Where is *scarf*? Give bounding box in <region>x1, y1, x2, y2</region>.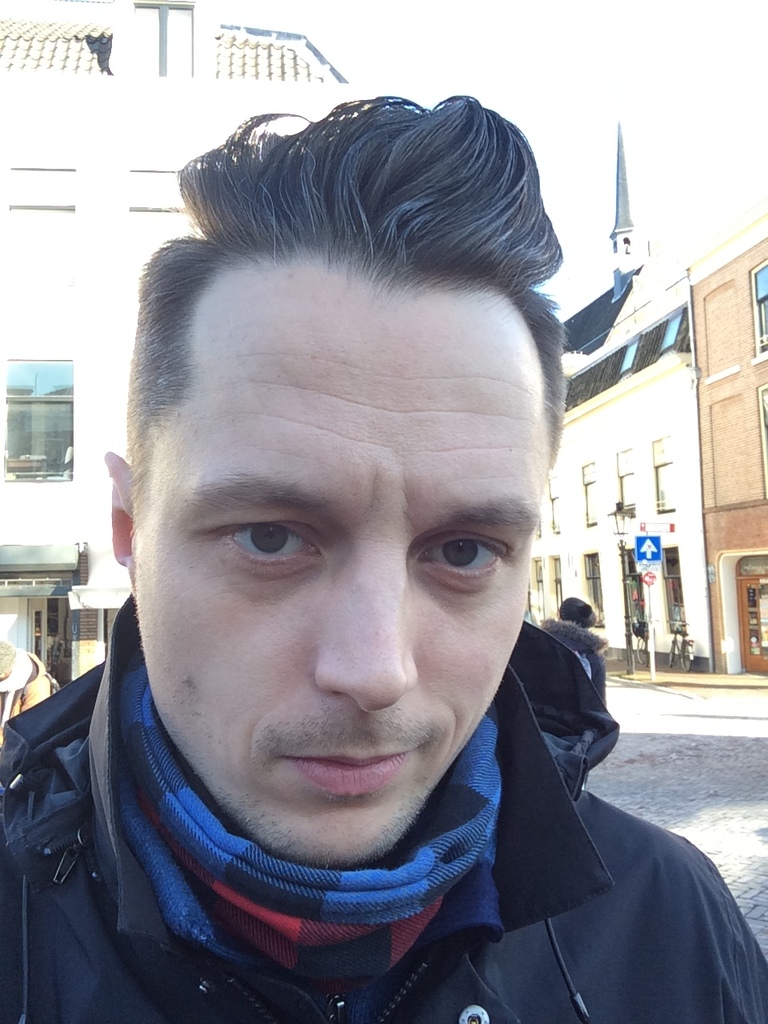
<region>109, 653, 514, 1006</region>.
